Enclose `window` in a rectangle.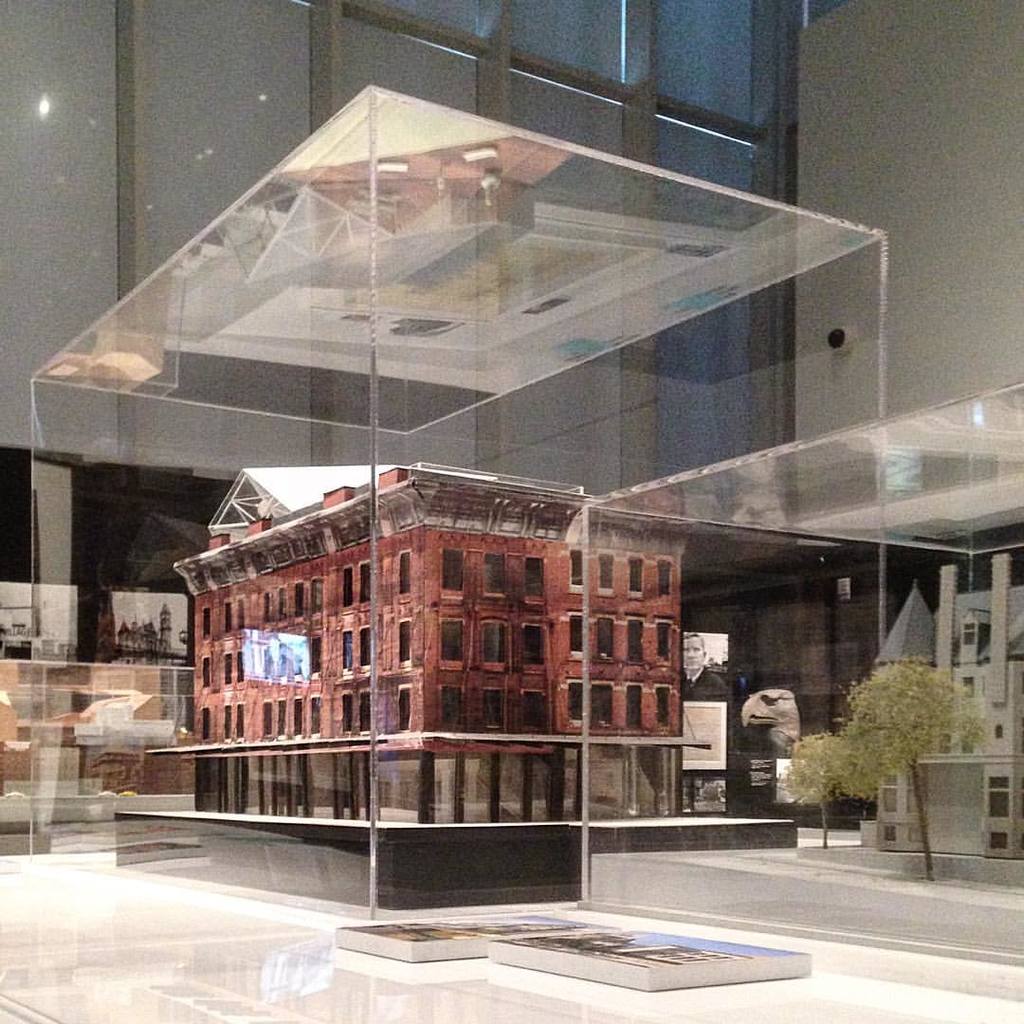
<region>626, 684, 644, 731</region>.
